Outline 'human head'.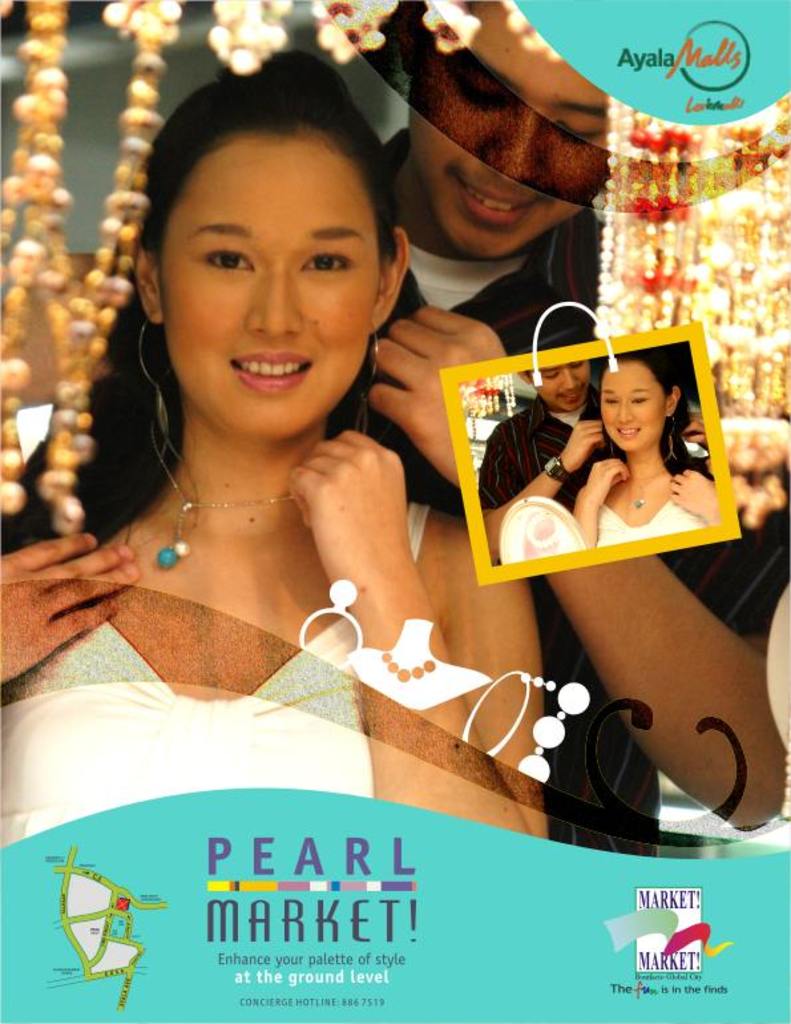
Outline: (x1=597, y1=348, x2=686, y2=451).
